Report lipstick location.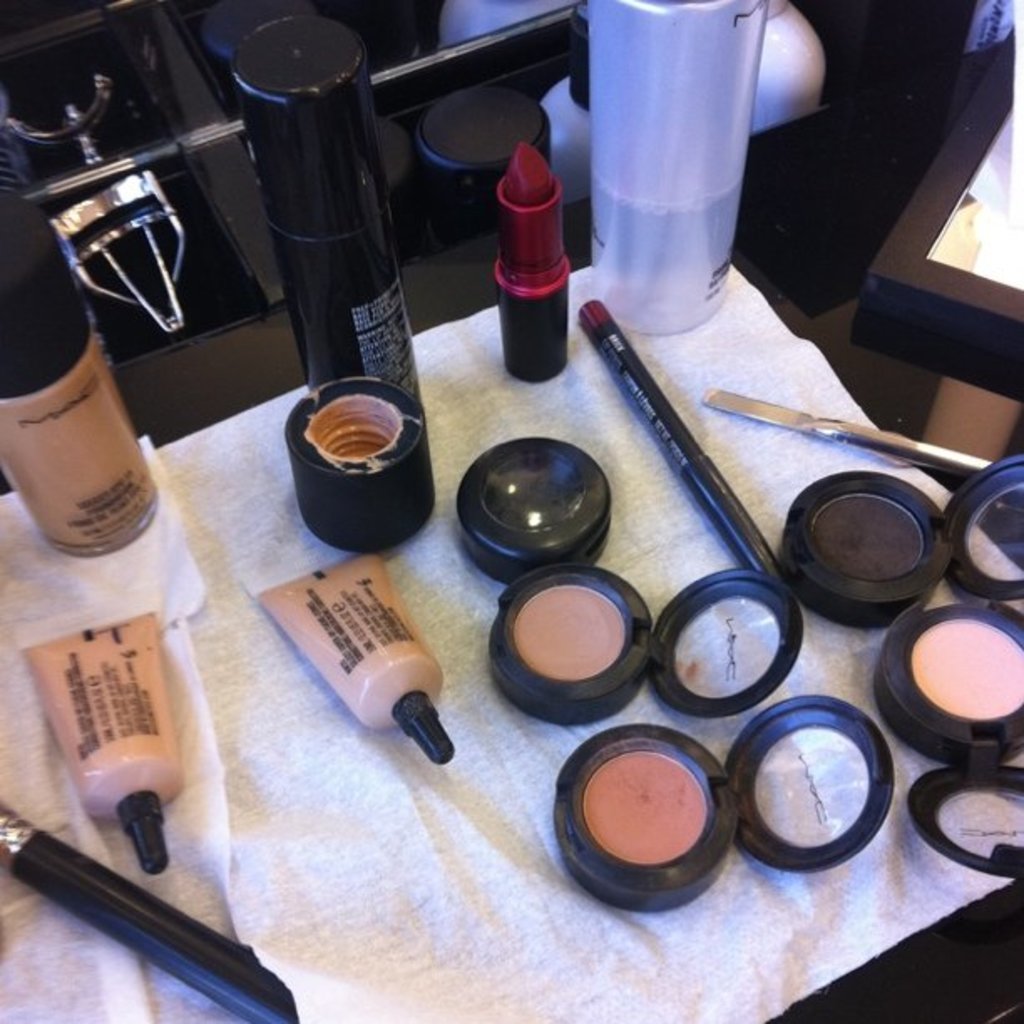
Report: x1=492 y1=142 x2=567 y2=383.
